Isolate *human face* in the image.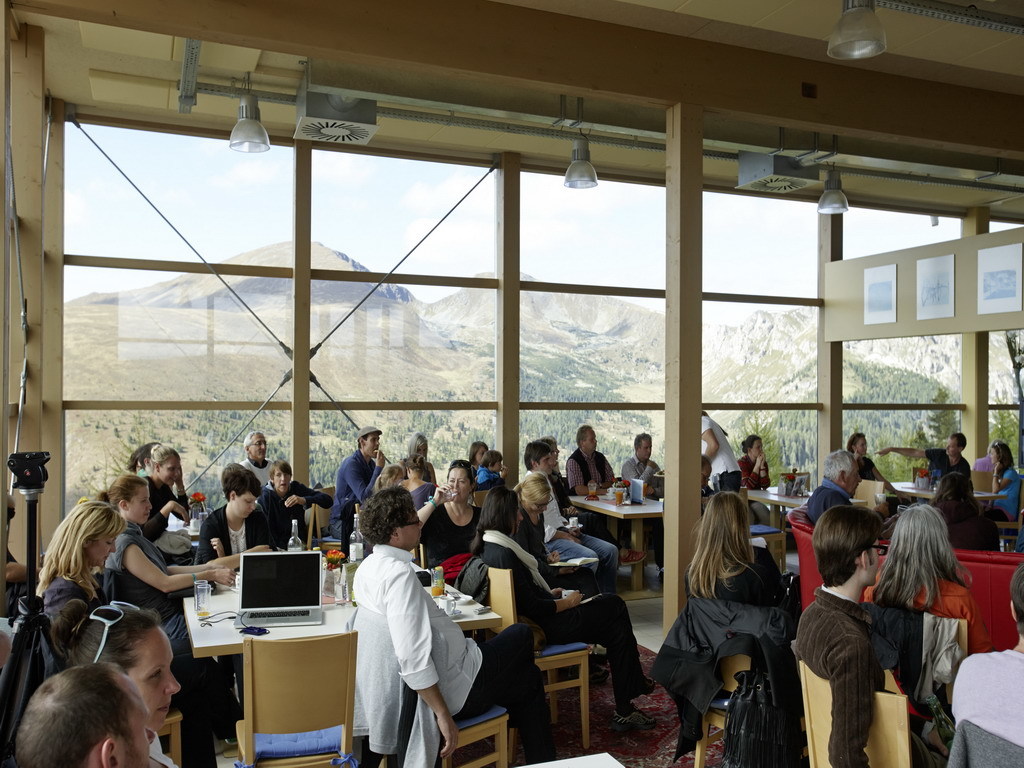
Isolated region: x1=130, y1=489, x2=152, y2=525.
